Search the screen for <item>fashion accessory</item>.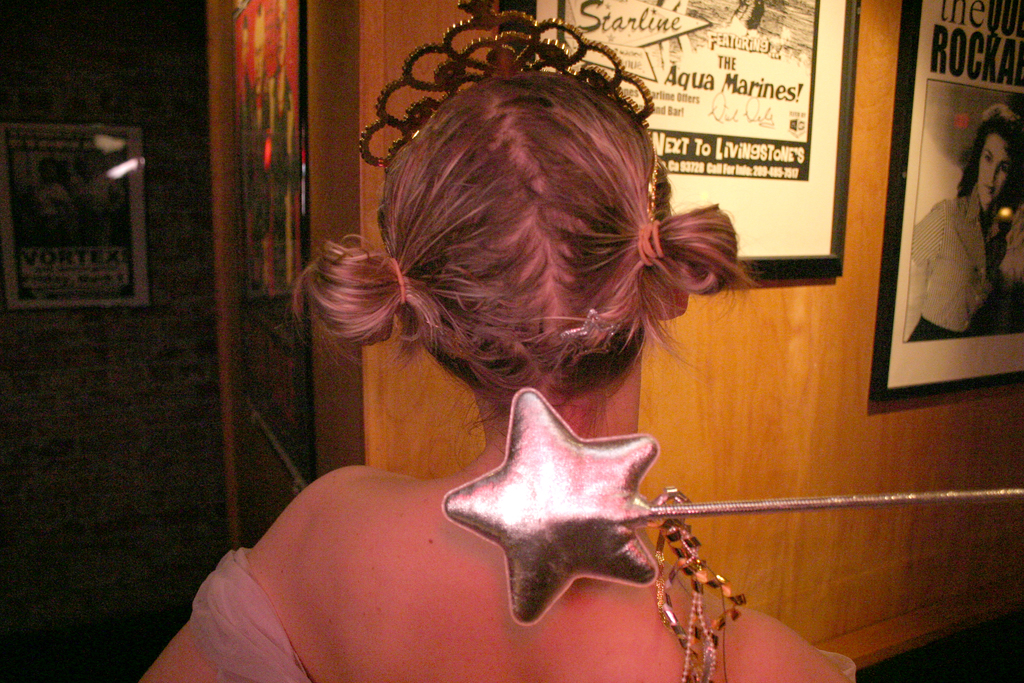
Found at <box>356,0,665,218</box>.
